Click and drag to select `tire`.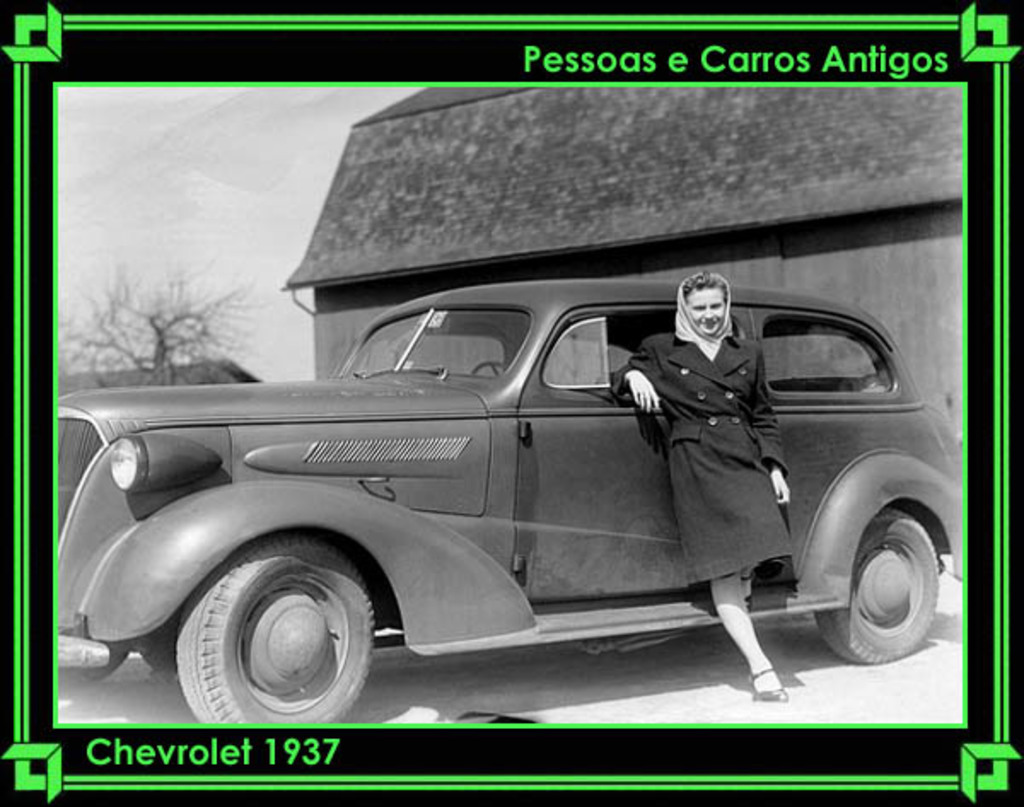
Selection: rect(176, 548, 391, 713).
